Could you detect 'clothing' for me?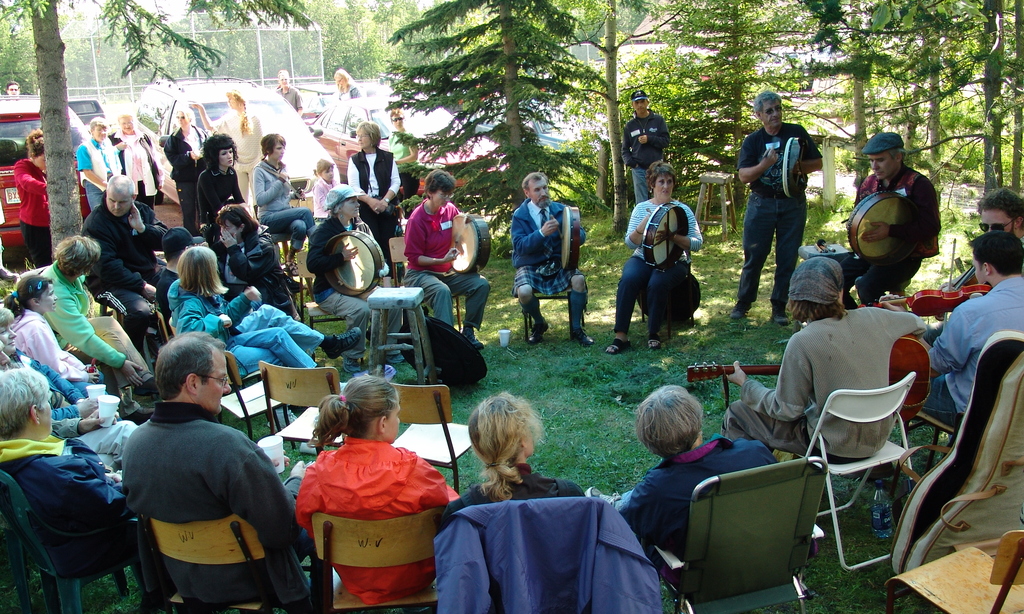
Detection result: 108, 129, 164, 212.
